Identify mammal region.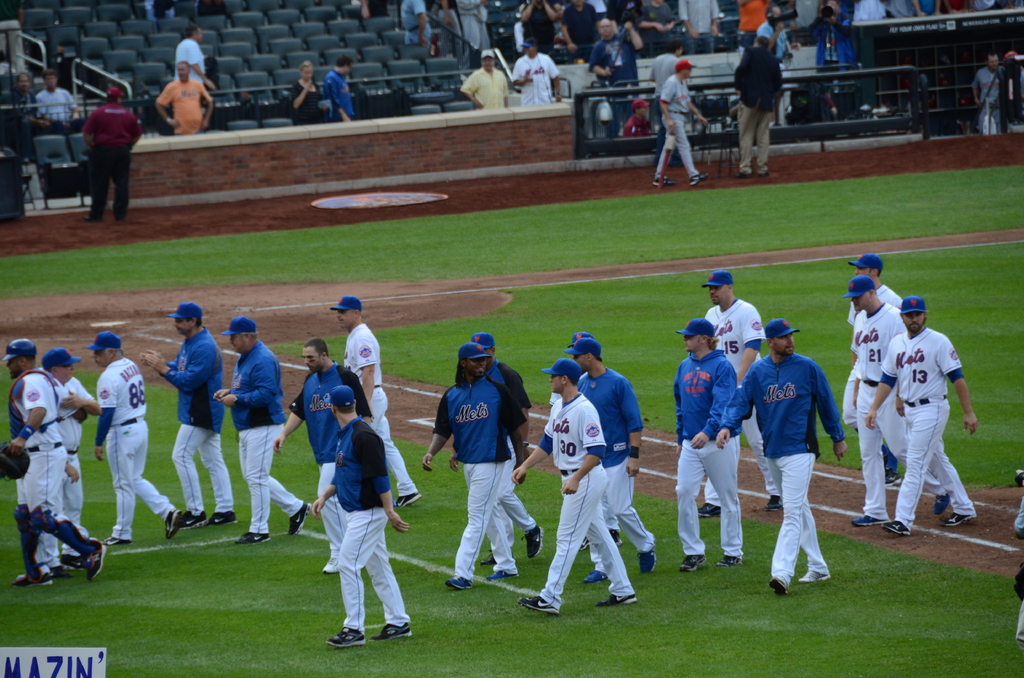
Region: <box>170,24,216,89</box>.
